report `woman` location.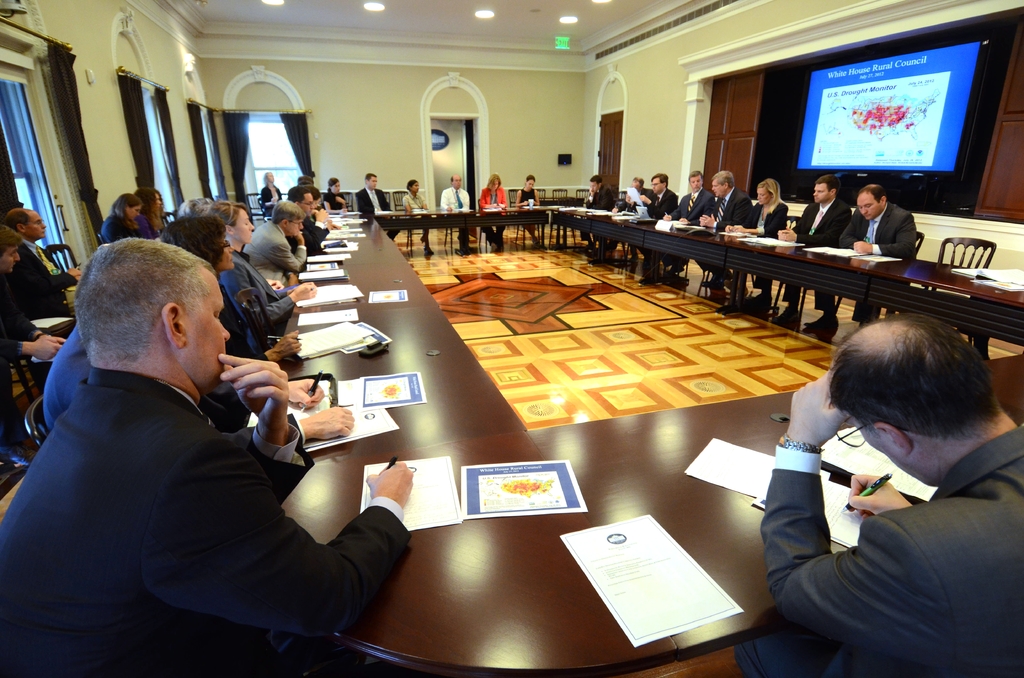
Report: x1=136, y1=185, x2=166, y2=243.
